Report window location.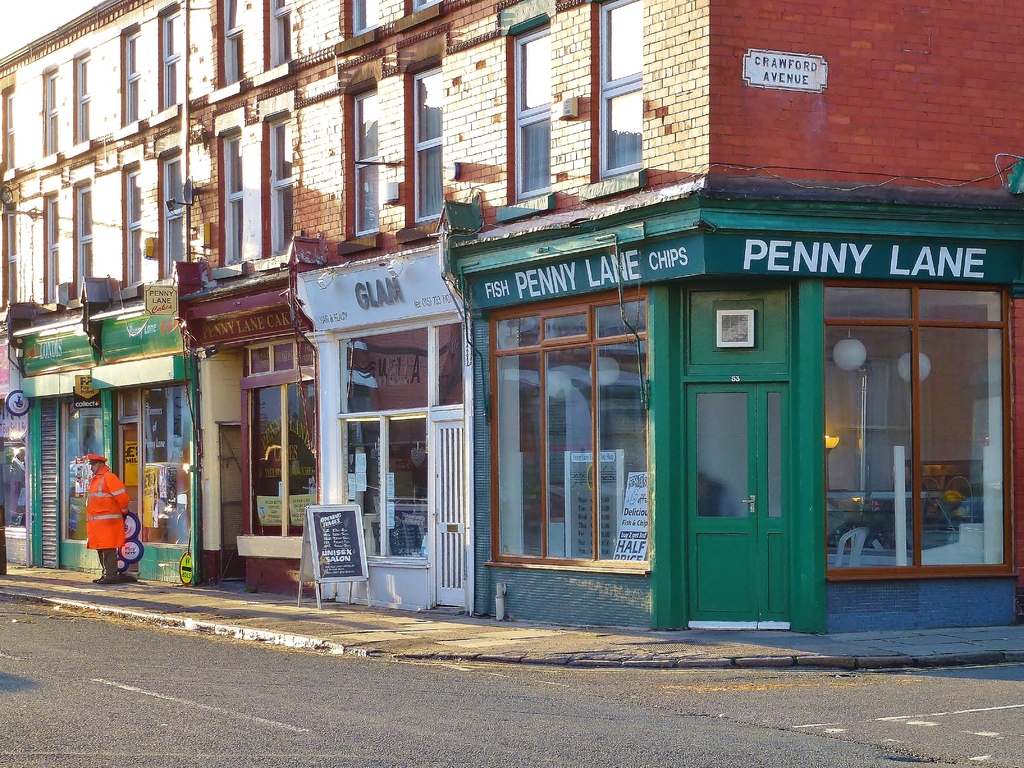
Report: {"left": 597, "top": 0, "right": 645, "bottom": 177}.
